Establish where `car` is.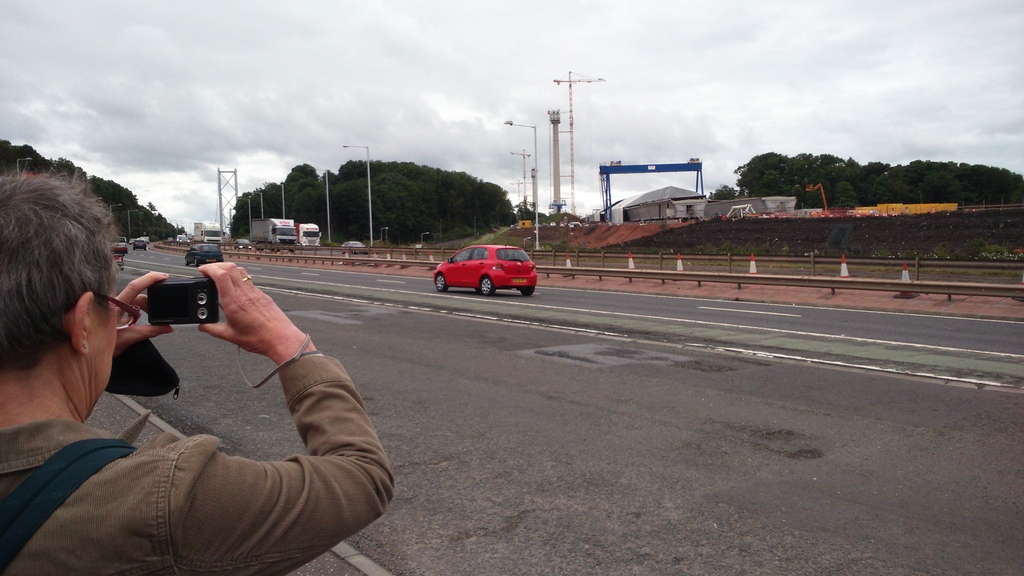
Established at {"left": 133, "top": 238, "right": 146, "bottom": 251}.
